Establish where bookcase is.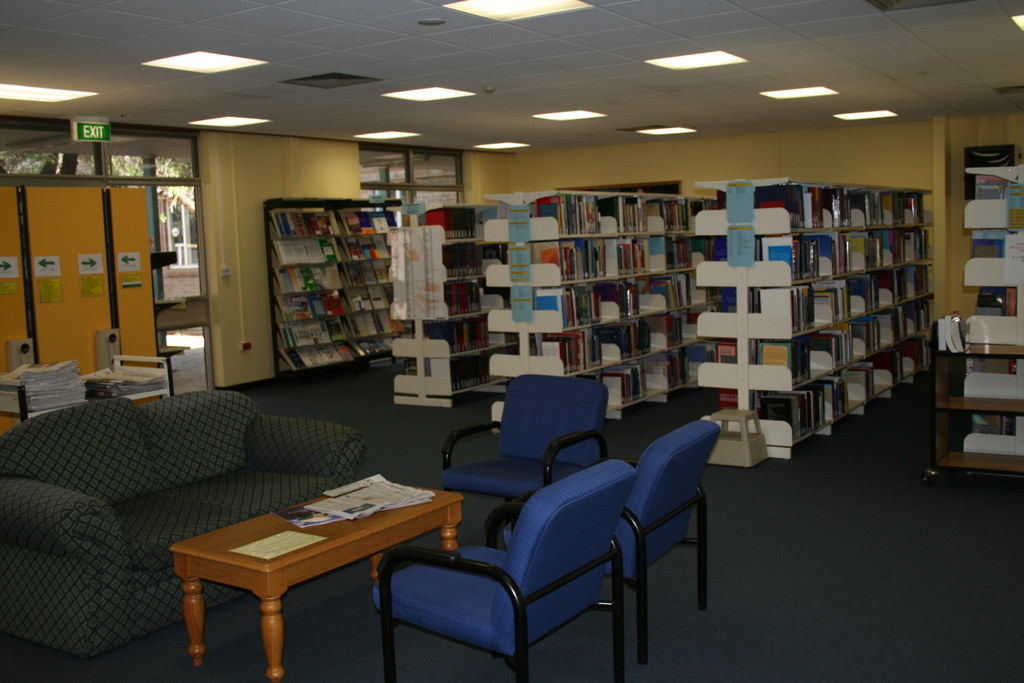
Established at x1=689 y1=172 x2=939 y2=462.
